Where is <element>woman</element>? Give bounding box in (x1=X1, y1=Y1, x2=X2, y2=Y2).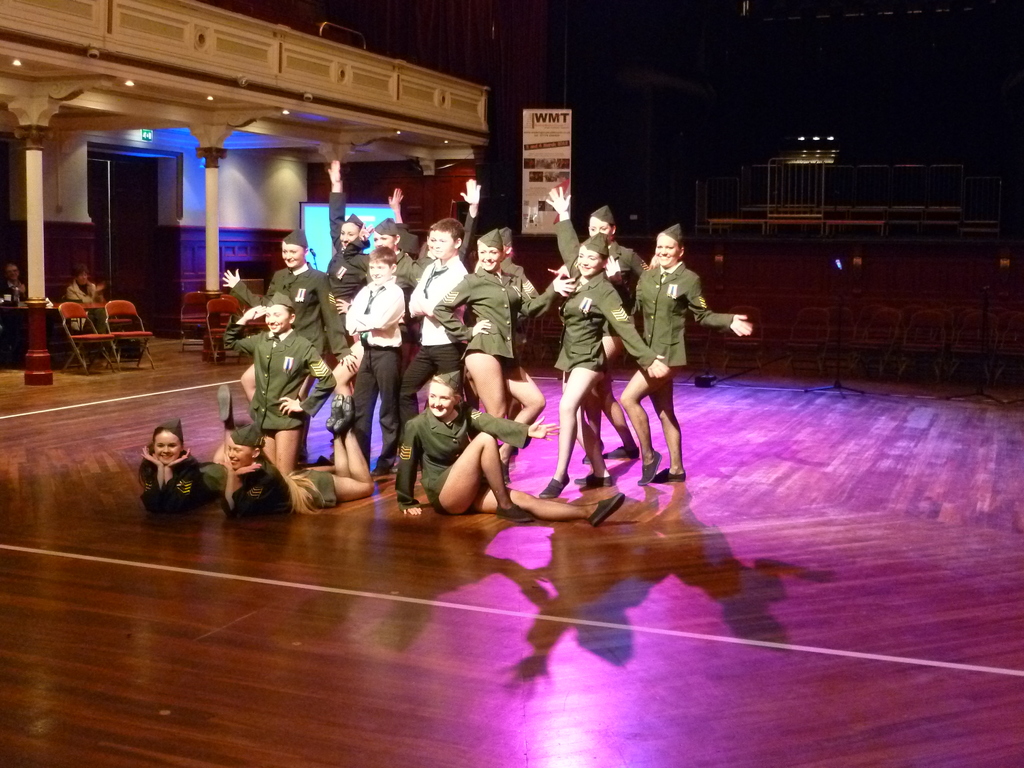
(x1=538, y1=232, x2=668, y2=493).
